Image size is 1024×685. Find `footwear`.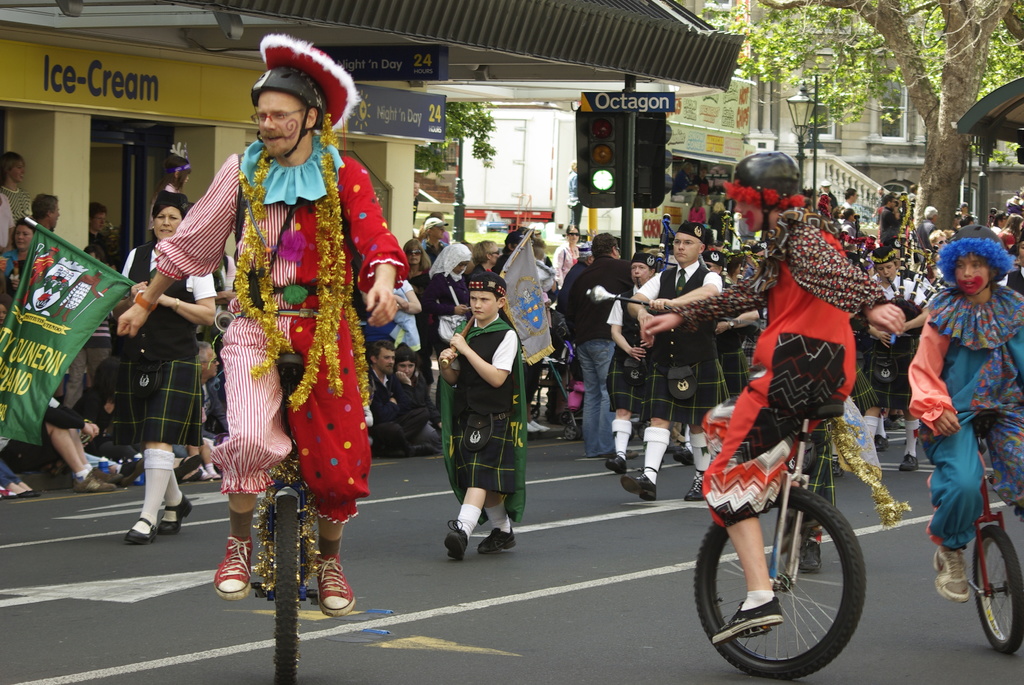
rect(605, 457, 627, 479).
